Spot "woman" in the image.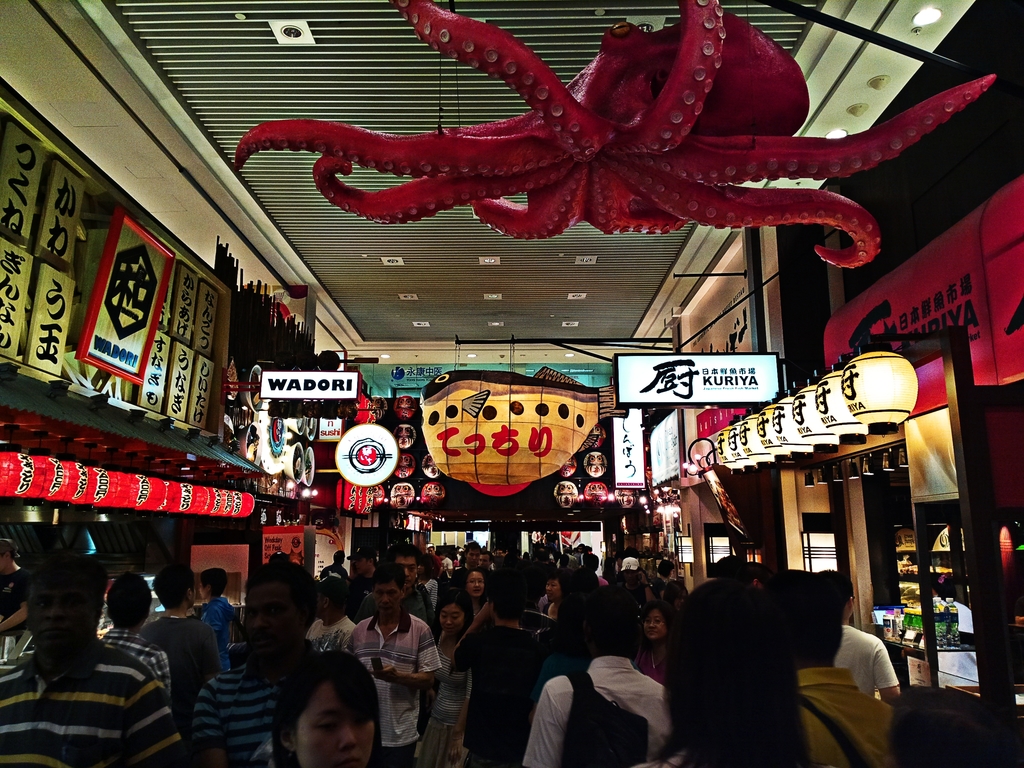
"woman" found at l=271, t=653, r=381, b=767.
